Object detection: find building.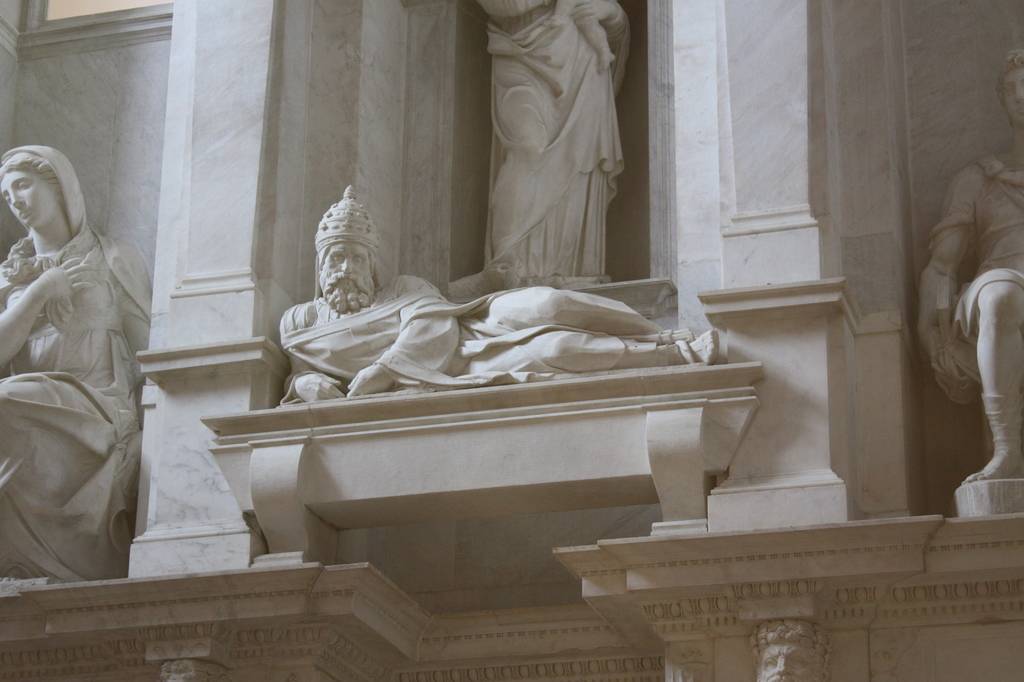
l=0, t=0, r=1023, b=681.
